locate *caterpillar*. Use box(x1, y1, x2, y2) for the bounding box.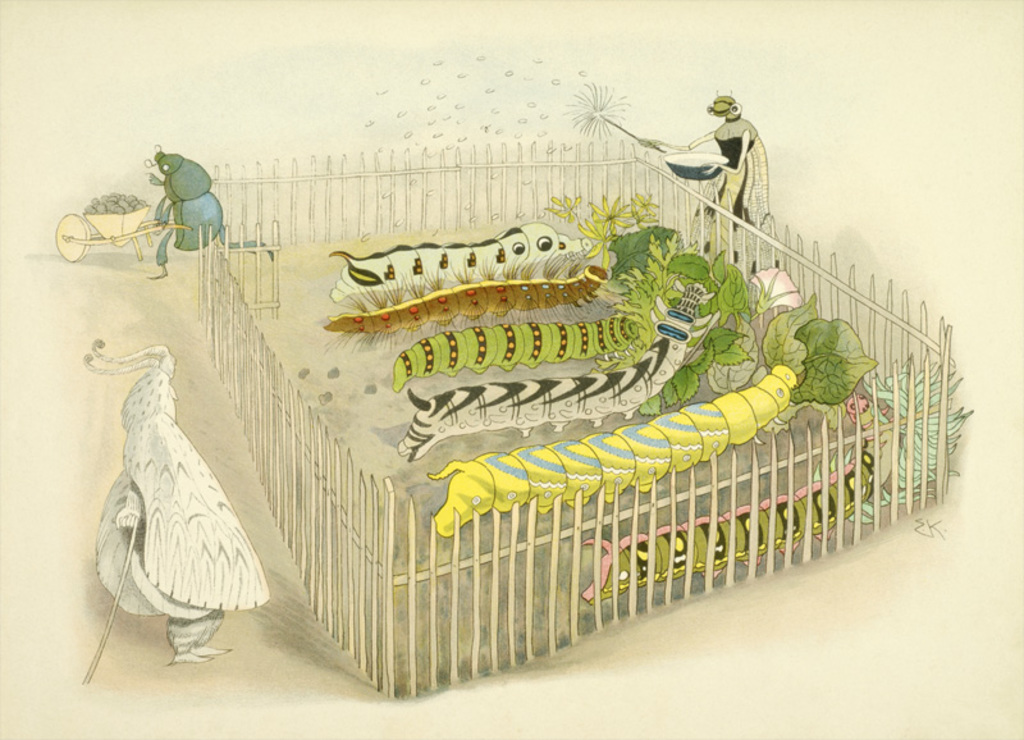
box(425, 364, 806, 539).
